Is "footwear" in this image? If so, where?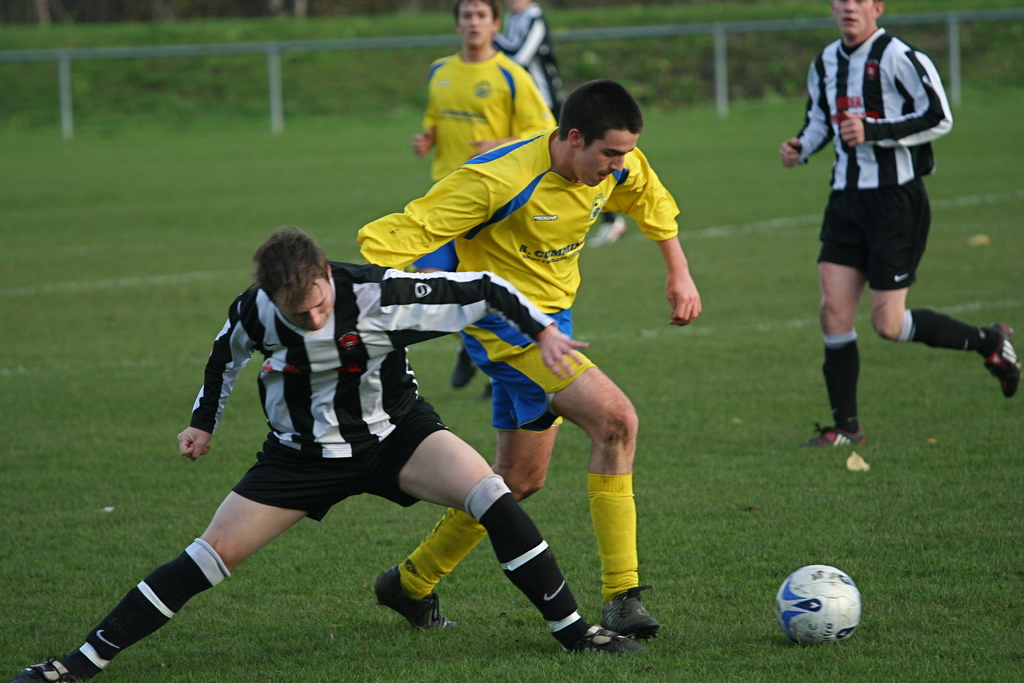
Yes, at crop(559, 620, 641, 656).
